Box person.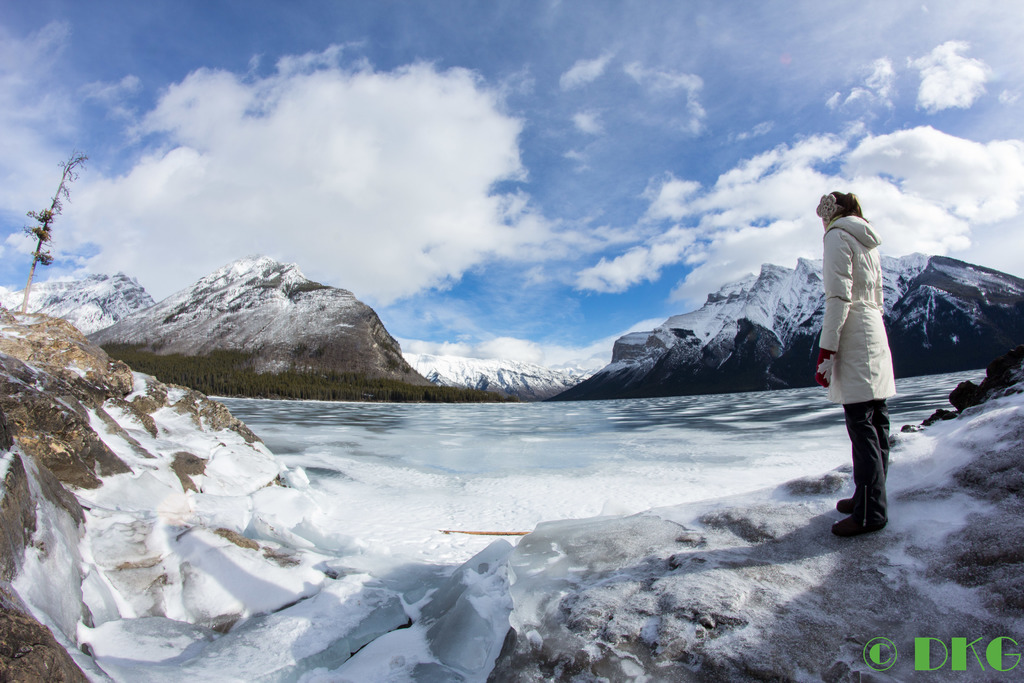
Rect(811, 191, 897, 538).
